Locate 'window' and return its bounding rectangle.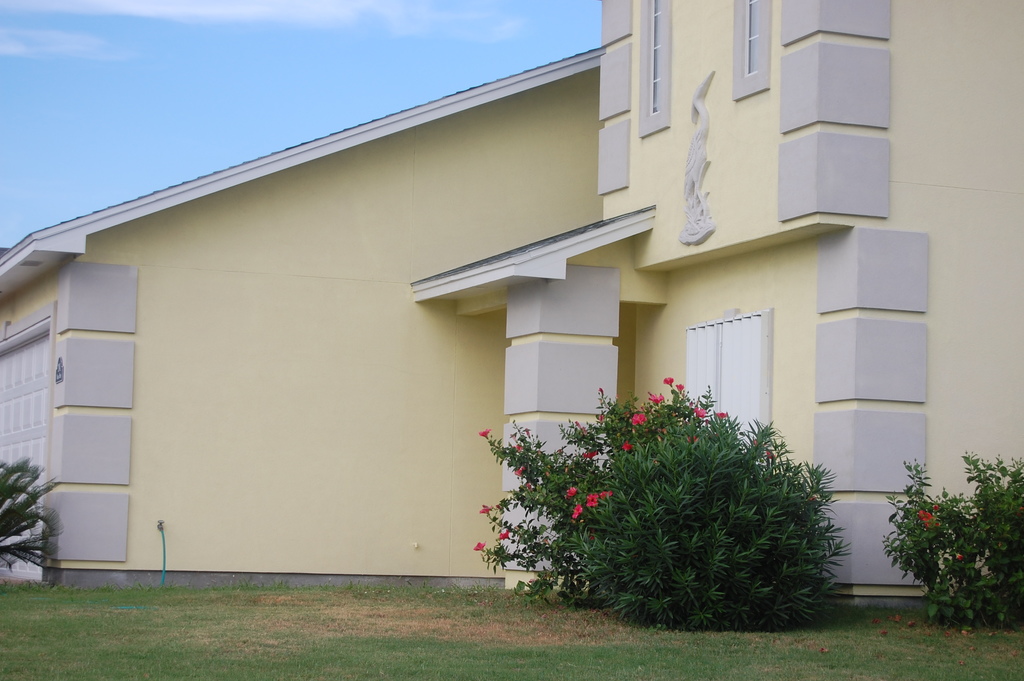
BBox(649, 0, 658, 113).
